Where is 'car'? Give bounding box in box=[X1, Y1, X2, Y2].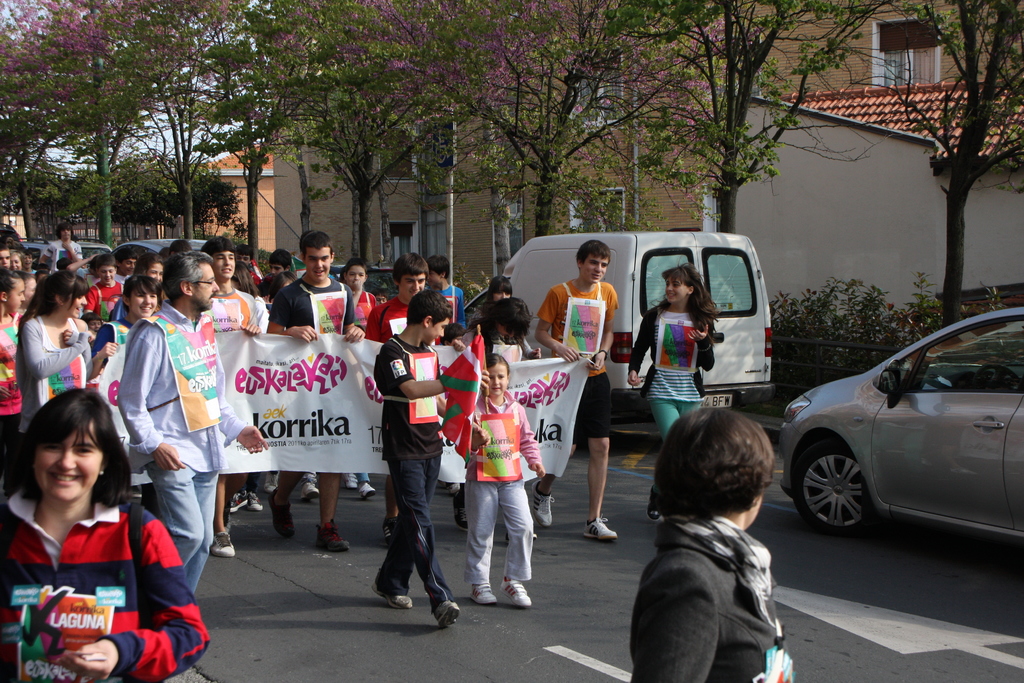
box=[781, 308, 1021, 562].
